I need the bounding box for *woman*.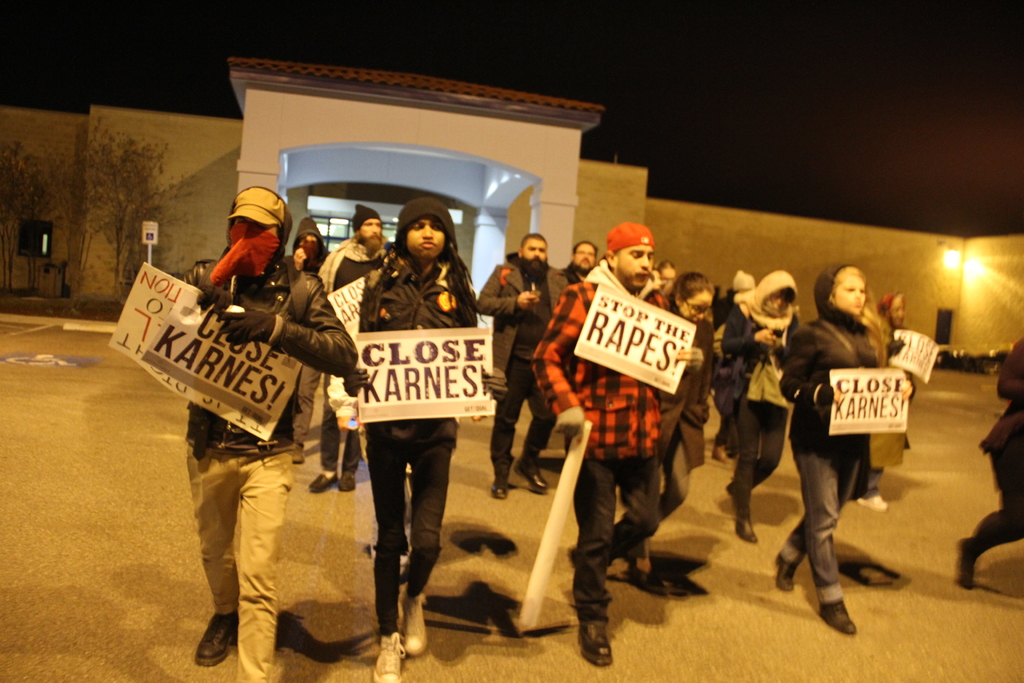
Here it is: (x1=619, y1=266, x2=708, y2=593).
